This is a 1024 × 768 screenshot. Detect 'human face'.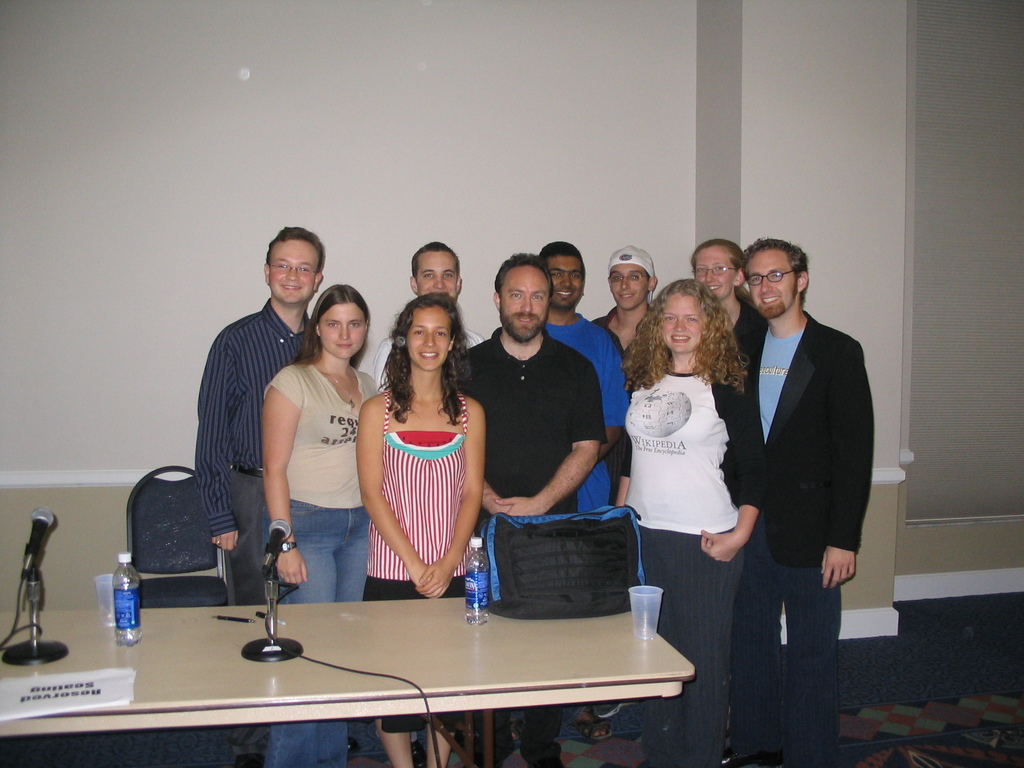
crop(407, 307, 449, 373).
